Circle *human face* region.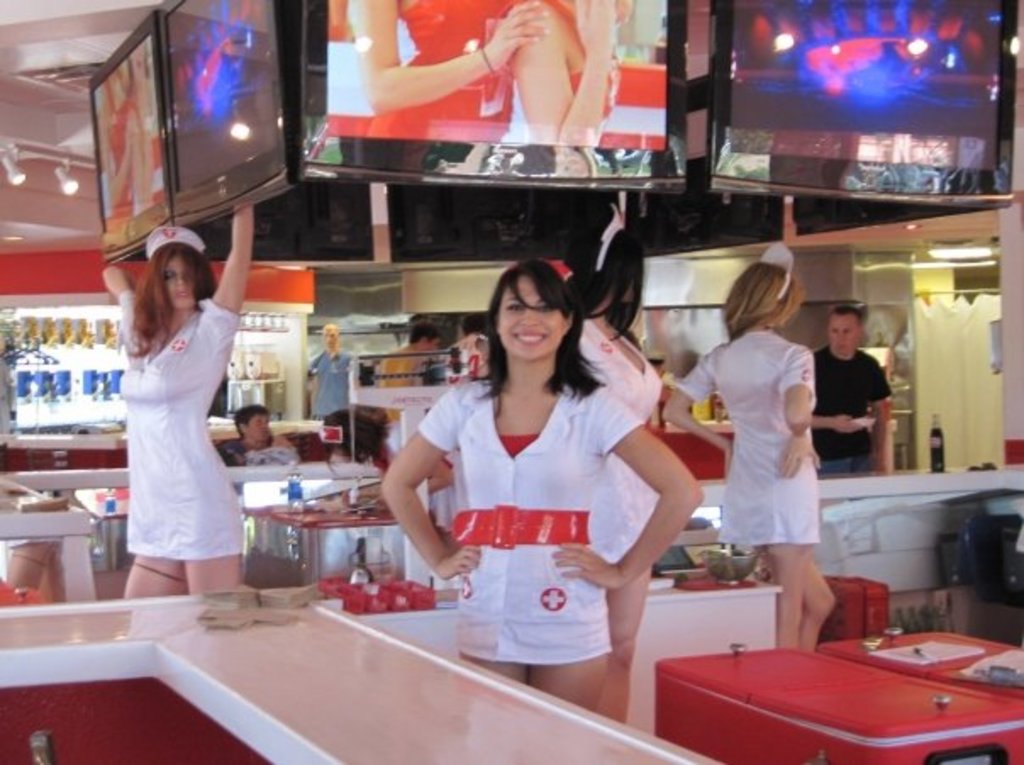
Region: l=248, t=409, r=271, b=443.
